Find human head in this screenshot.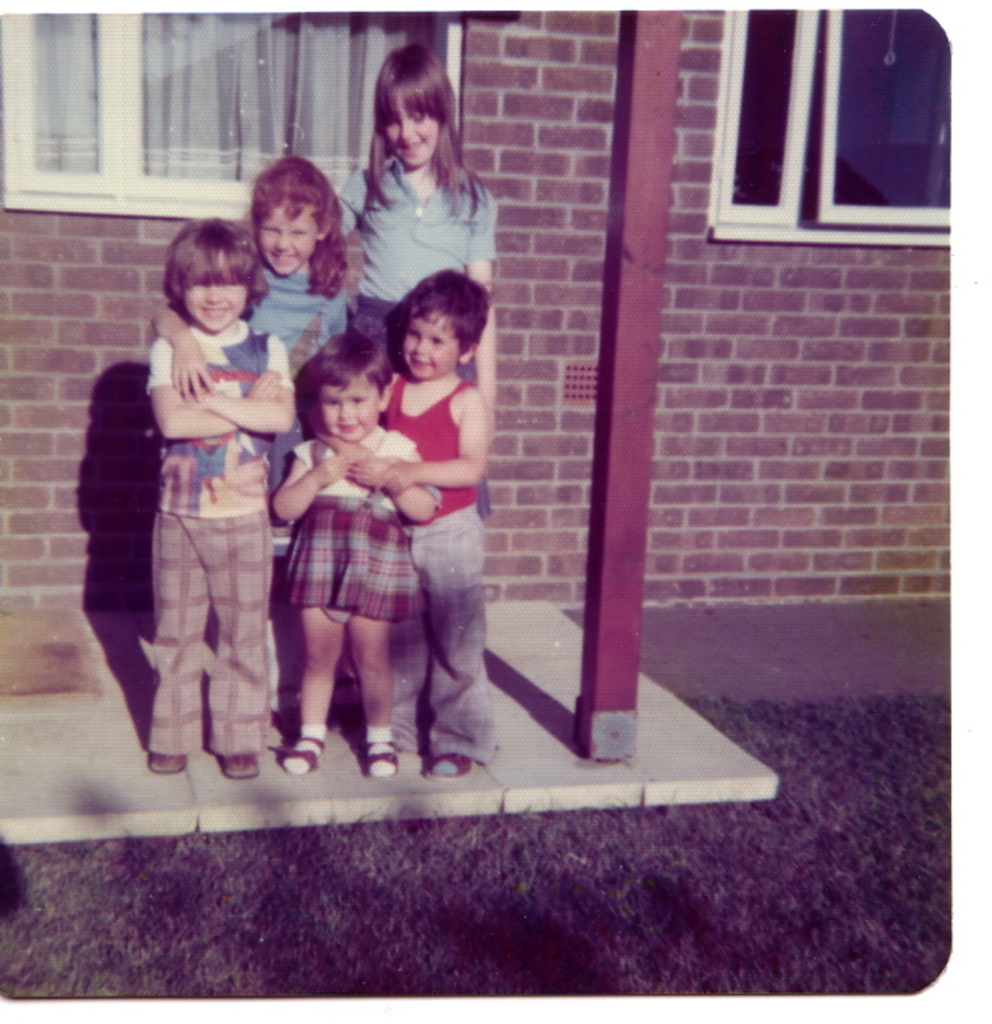
The bounding box for human head is 245 157 343 279.
